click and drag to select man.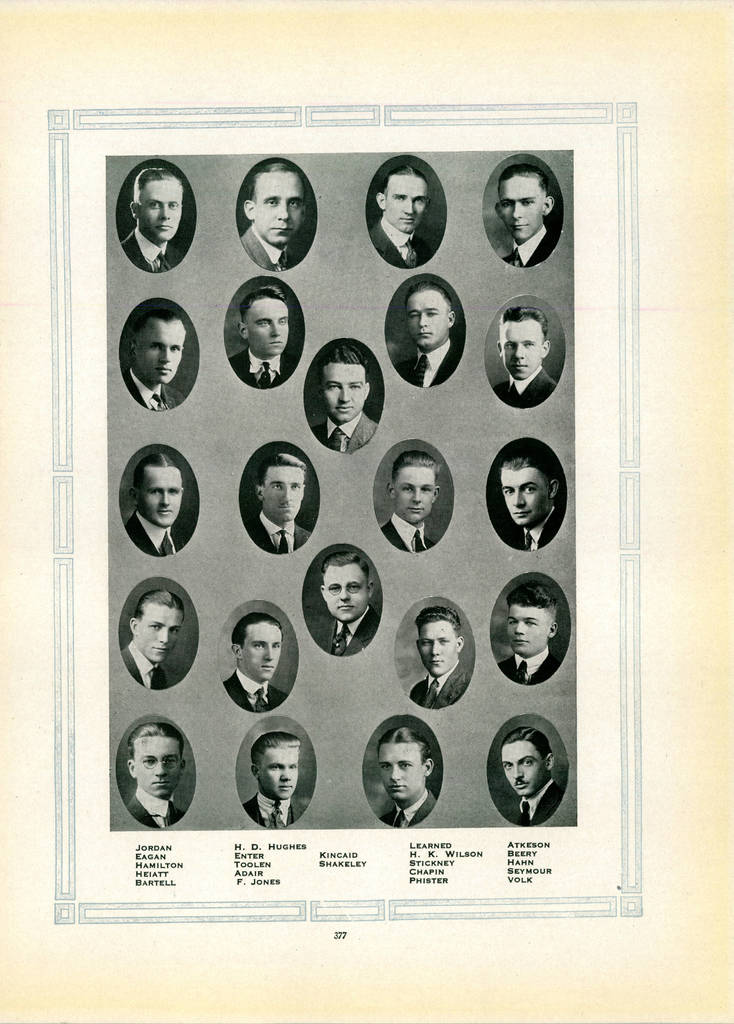
Selection: crop(498, 451, 559, 550).
